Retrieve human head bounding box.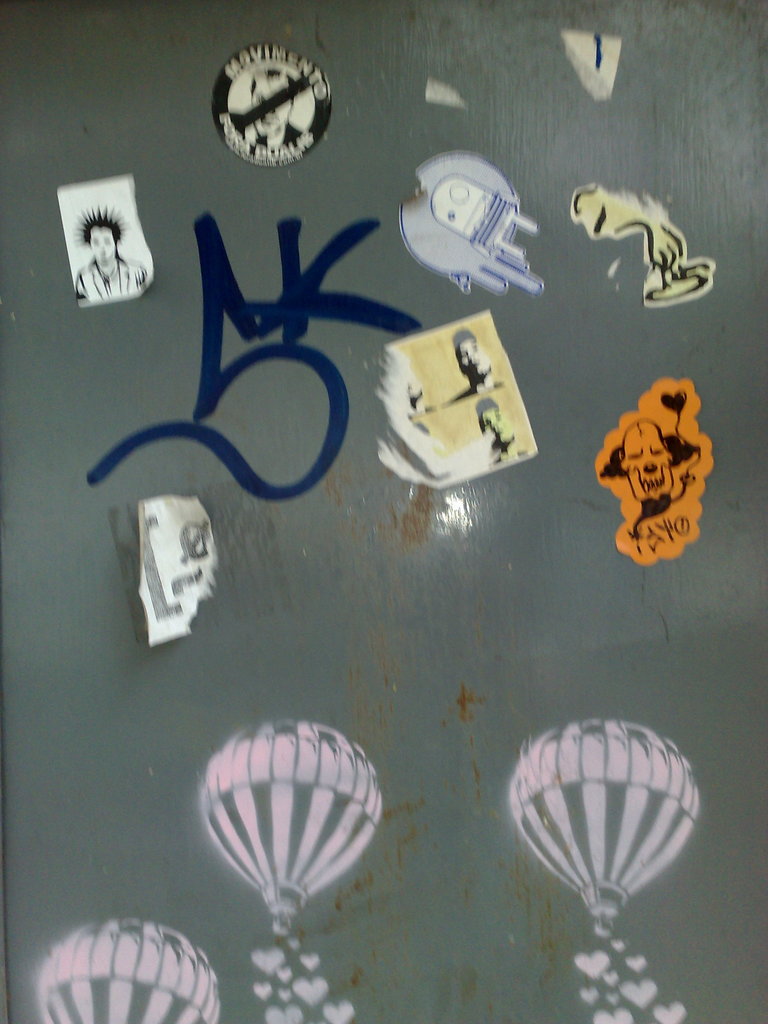
Bounding box: 472/399/516/442.
